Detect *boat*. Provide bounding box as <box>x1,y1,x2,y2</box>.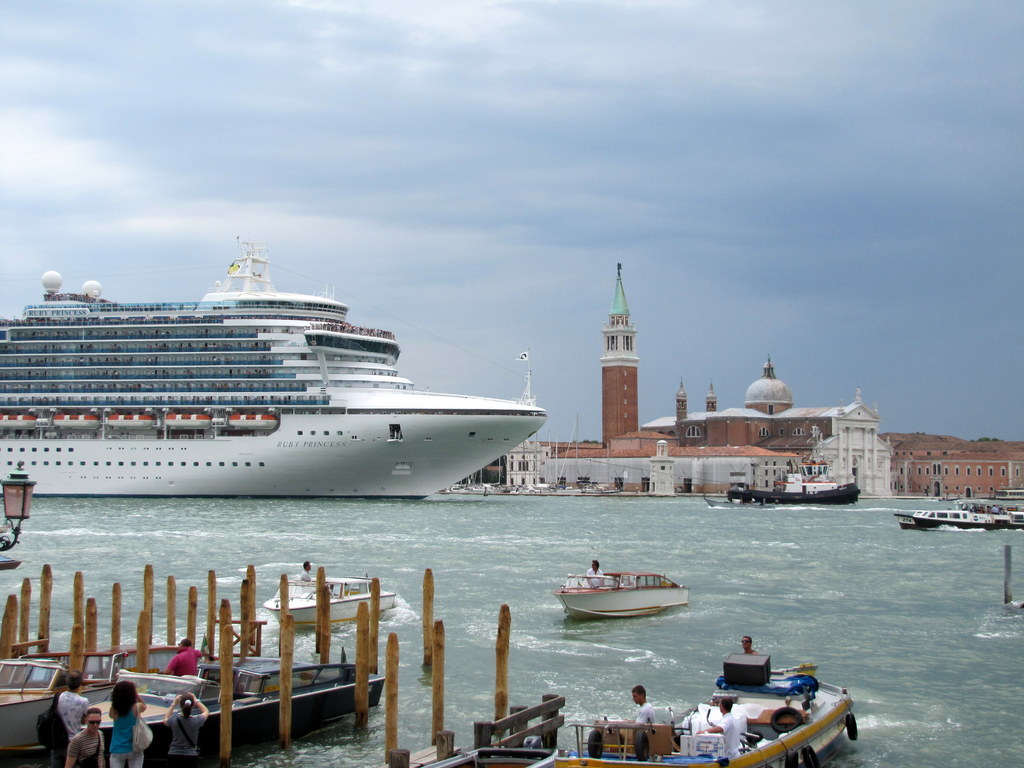
<box>8,245,551,516</box>.
